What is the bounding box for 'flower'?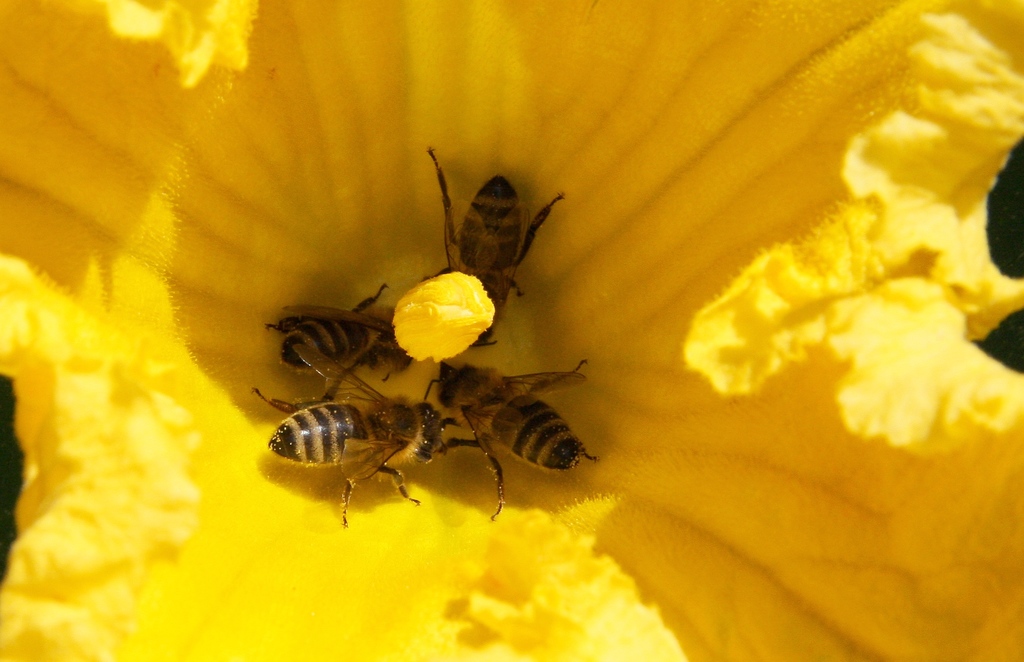
crop(49, 0, 1018, 661).
